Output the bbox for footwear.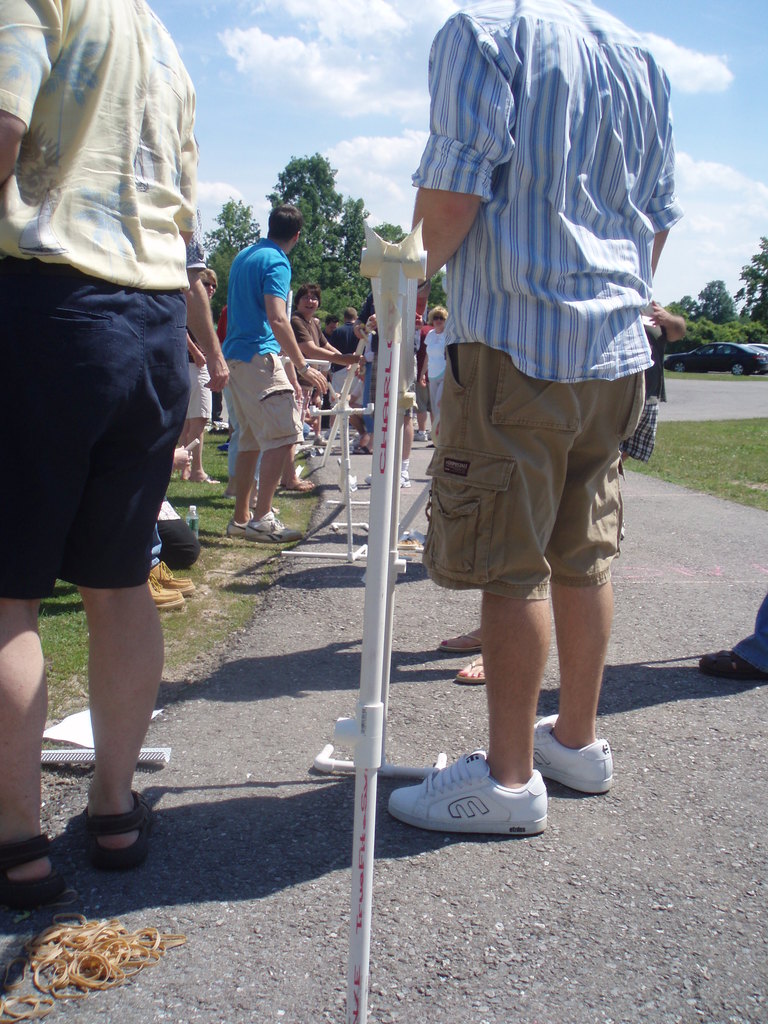
396/464/415/487.
